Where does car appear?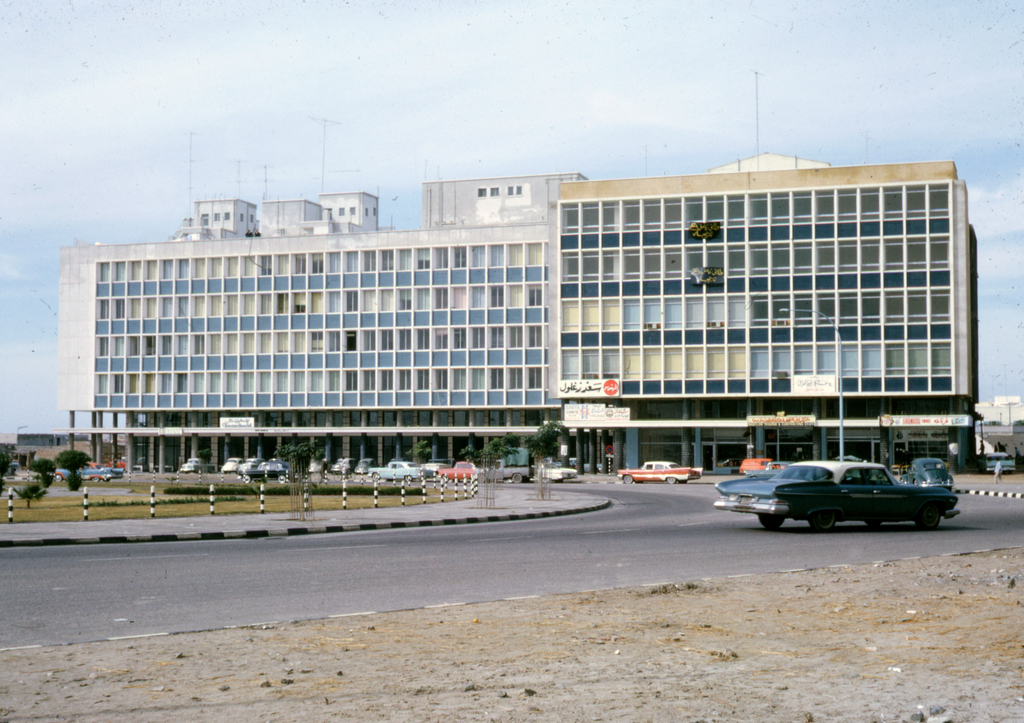
Appears at <bbox>906, 459, 950, 487</bbox>.
